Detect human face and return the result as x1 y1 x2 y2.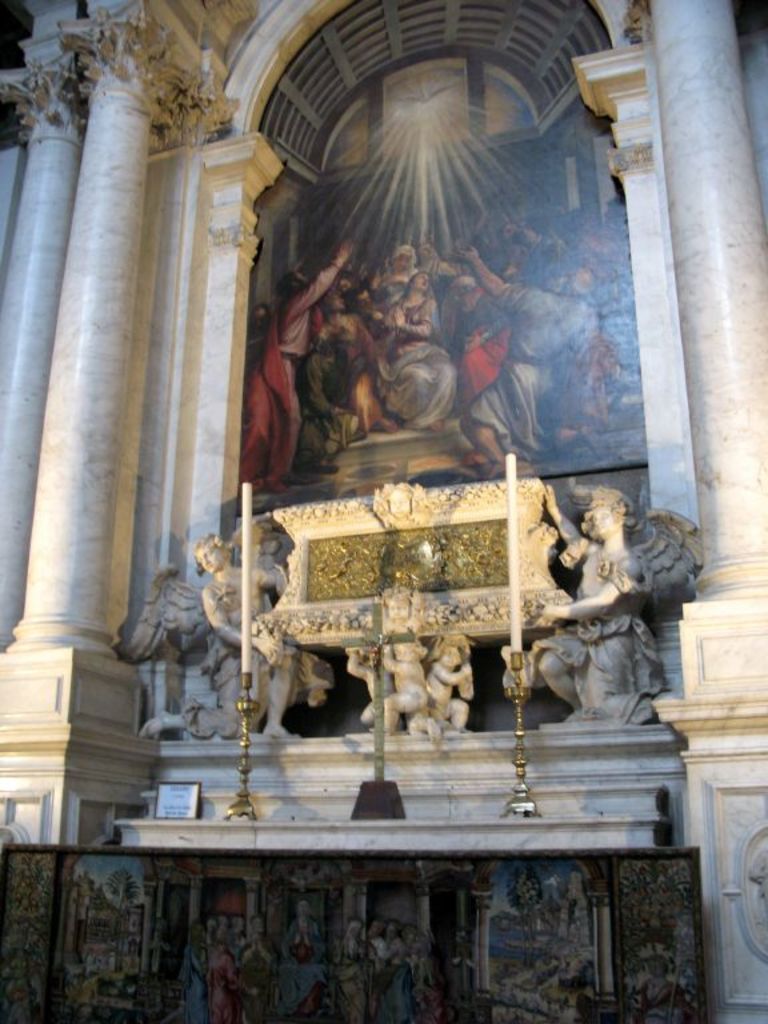
411 269 429 291.
